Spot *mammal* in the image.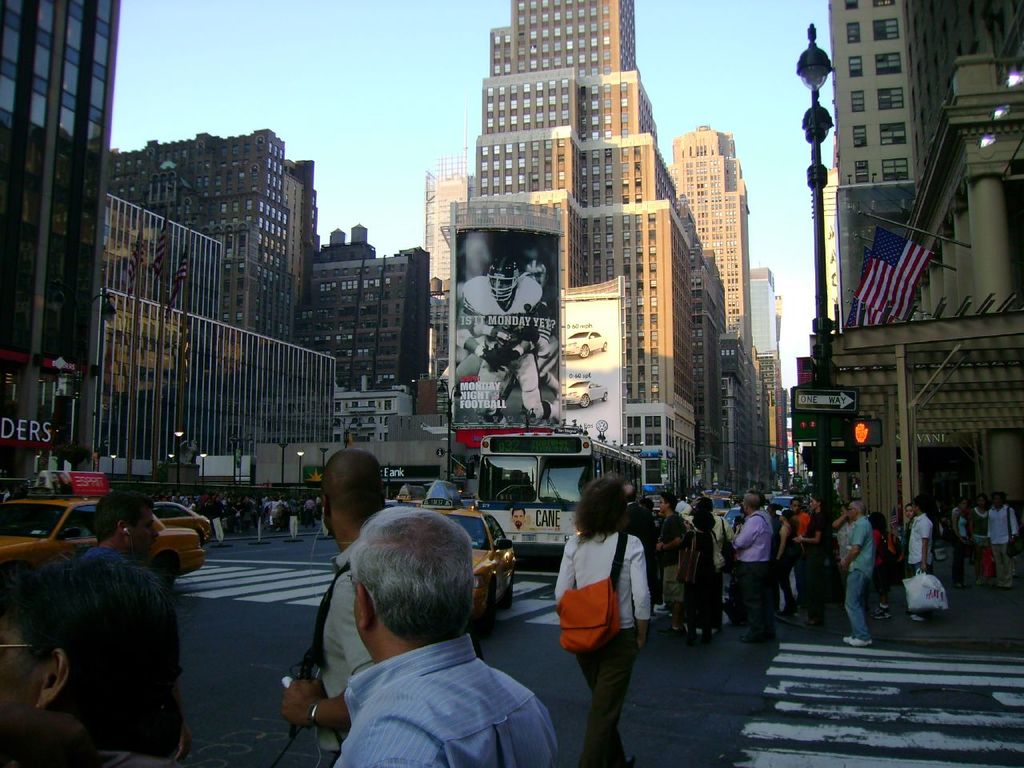
*mammal* found at locate(453, 250, 551, 416).
